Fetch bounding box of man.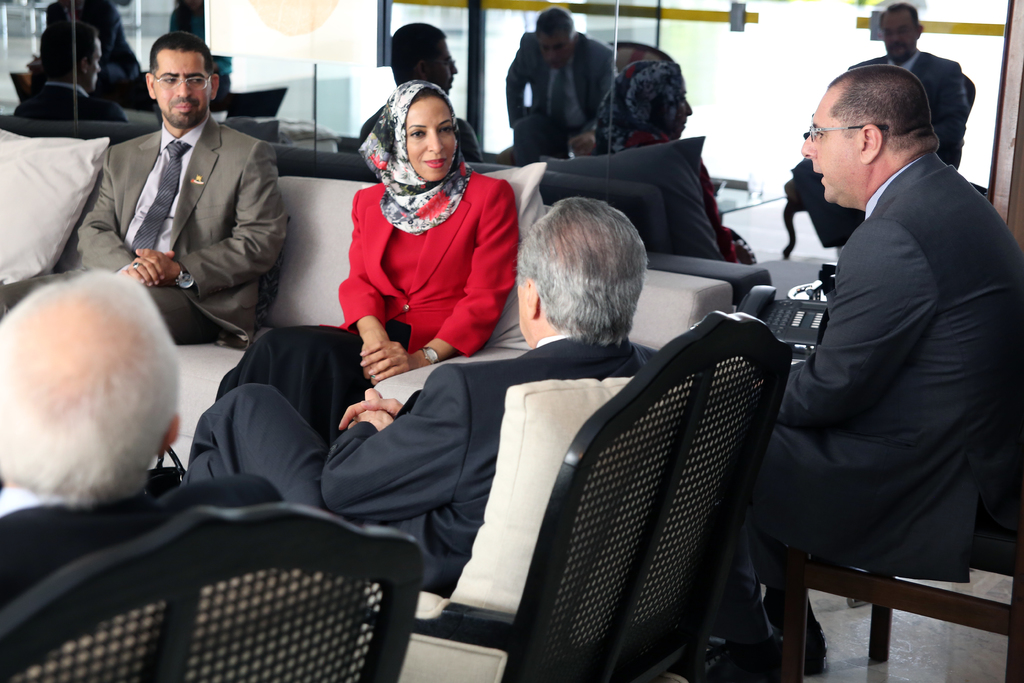
Bbox: (x1=794, y1=3, x2=972, y2=255).
